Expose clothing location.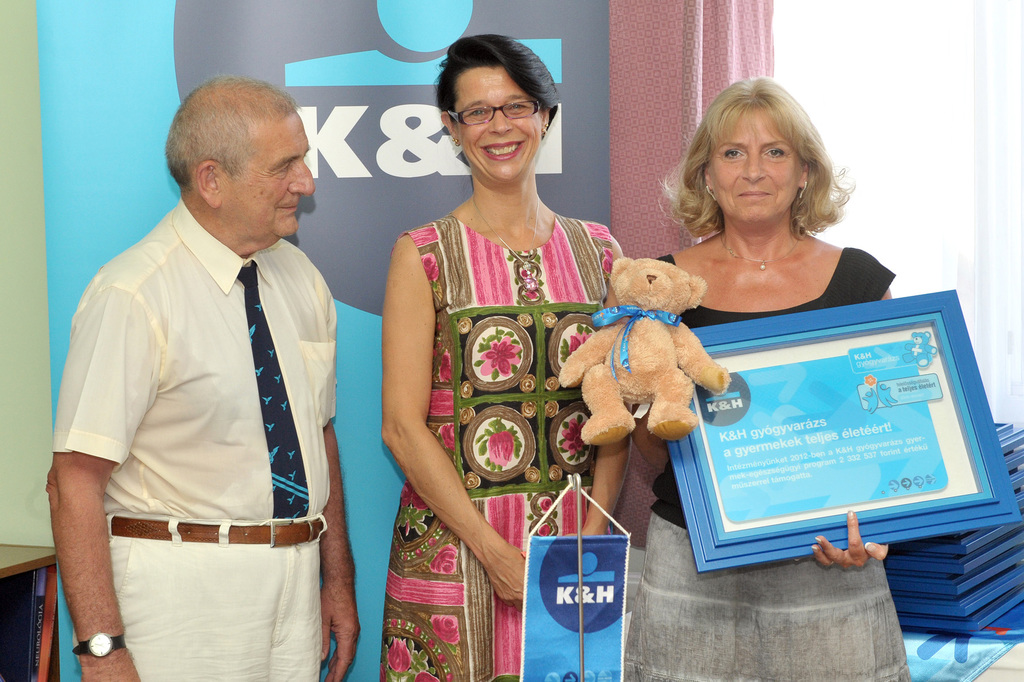
Exposed at 371,210,635,681.
